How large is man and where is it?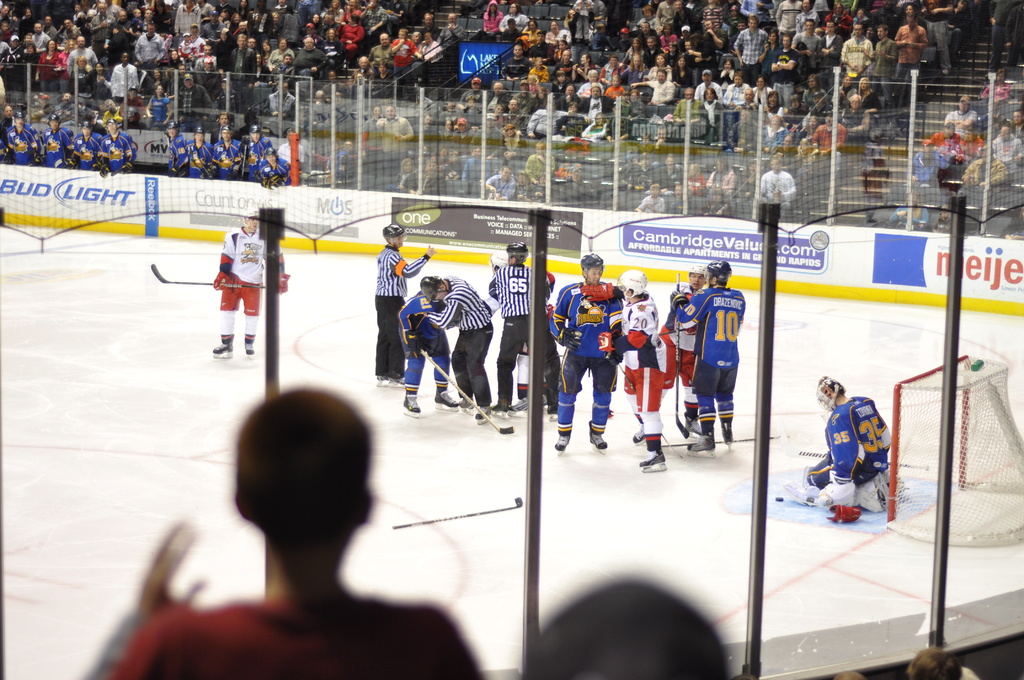
Bounding box: [629,21,652,42].
